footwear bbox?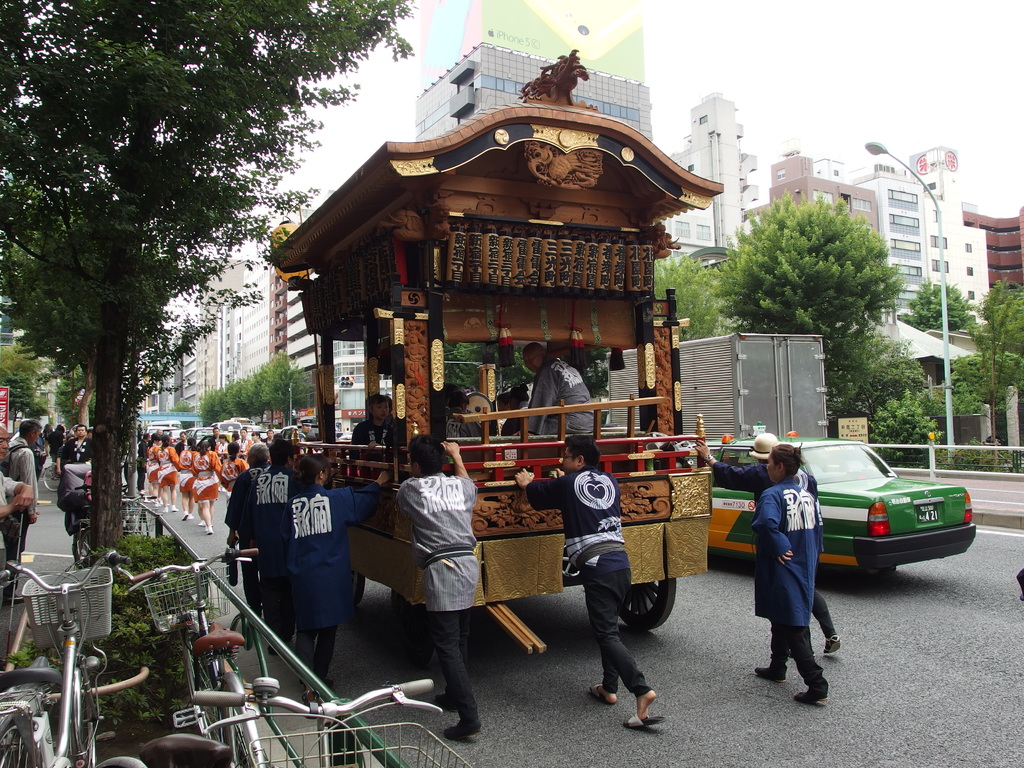
detection(794, 689, 821, 701)
